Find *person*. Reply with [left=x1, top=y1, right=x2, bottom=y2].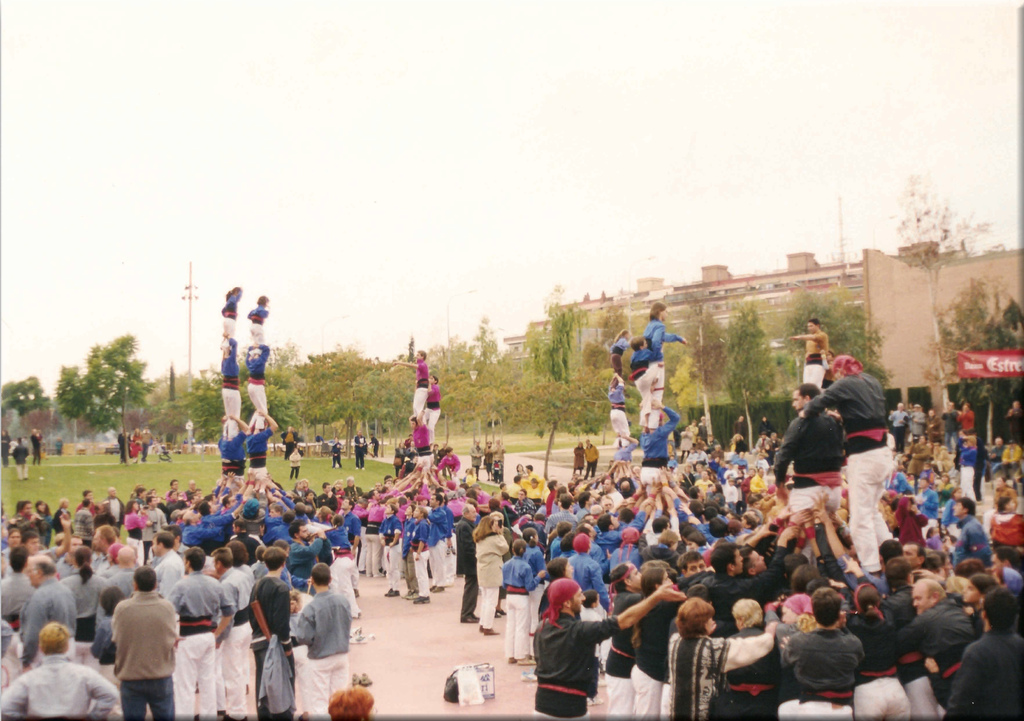
[left=524, top=529, right=547, bottom=606].
